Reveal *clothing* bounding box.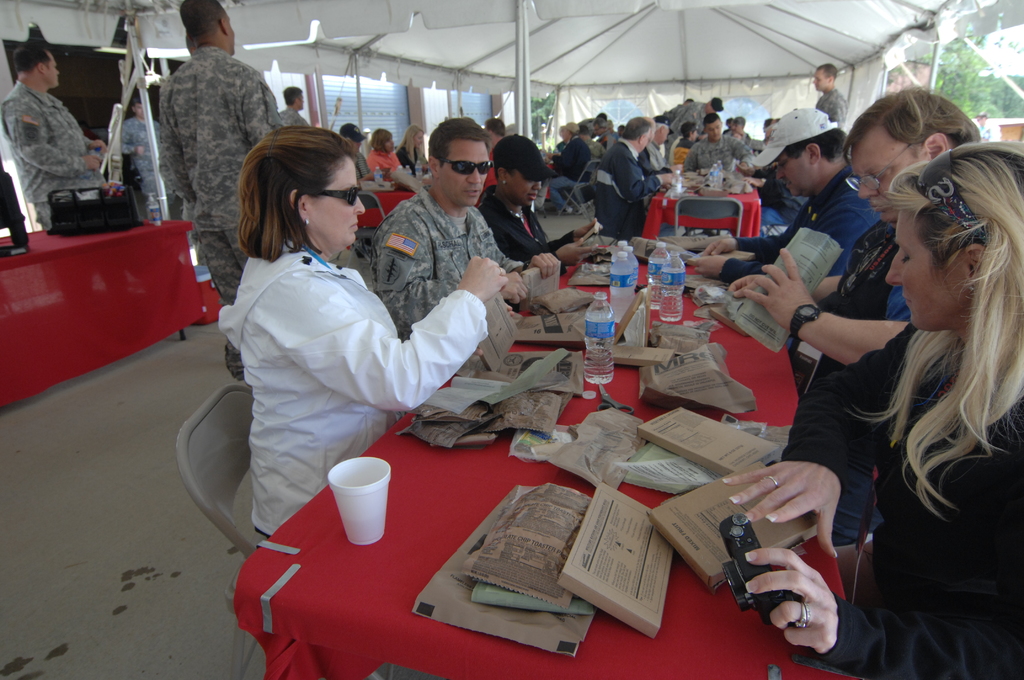
Revealed: bbox=(0, 82, 115, 223).
